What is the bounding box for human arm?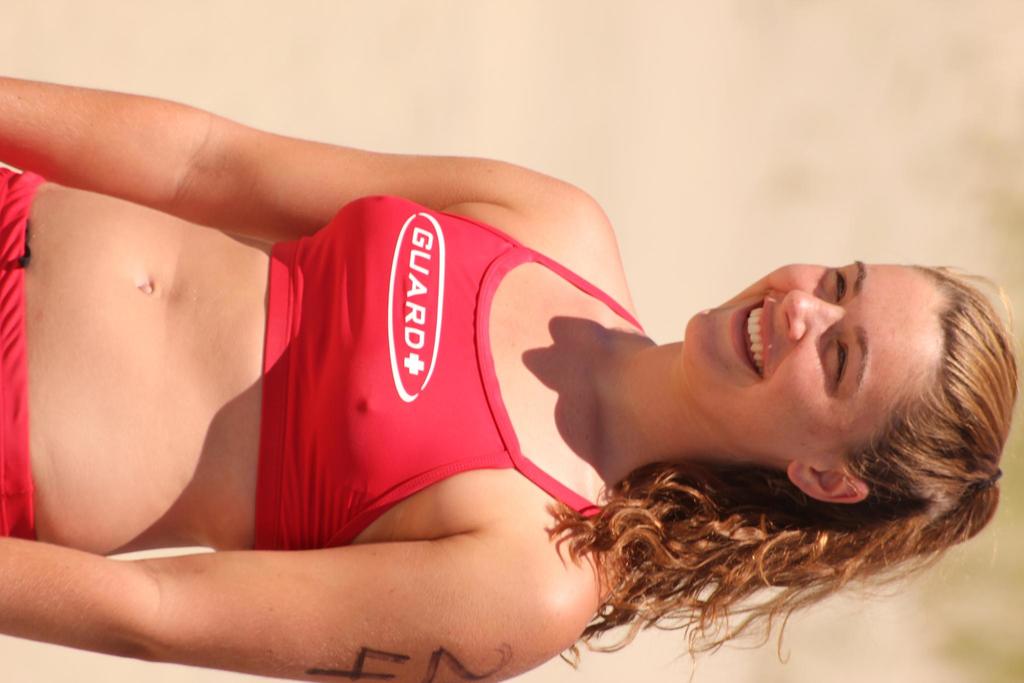
<box>52,425,644,678</box>.
